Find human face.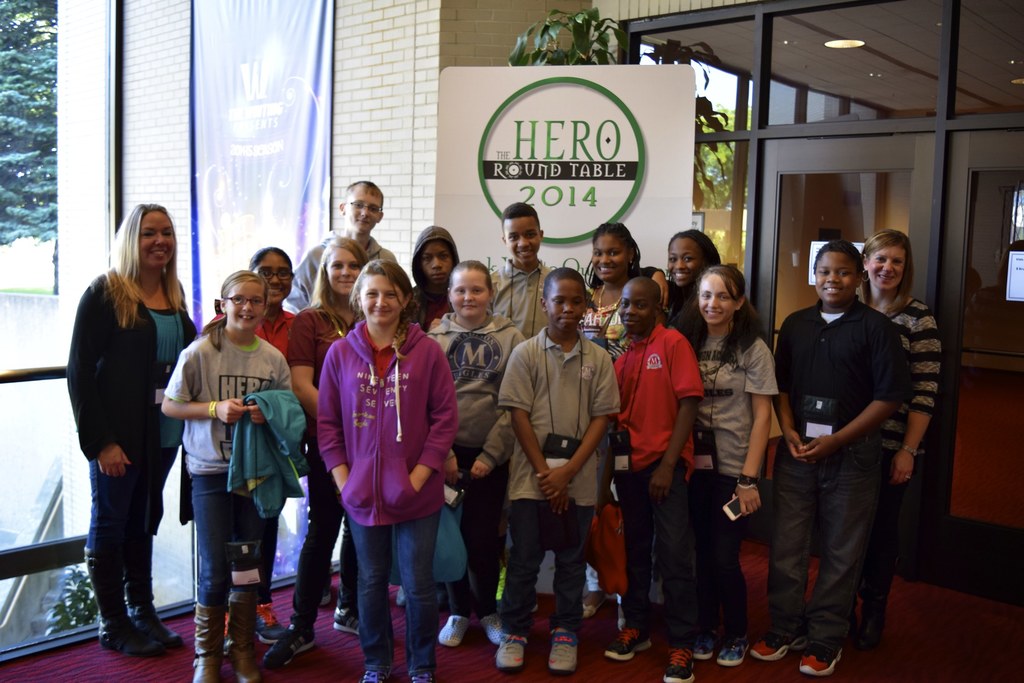
(left=138, top=214, right=181, bottom=275).
